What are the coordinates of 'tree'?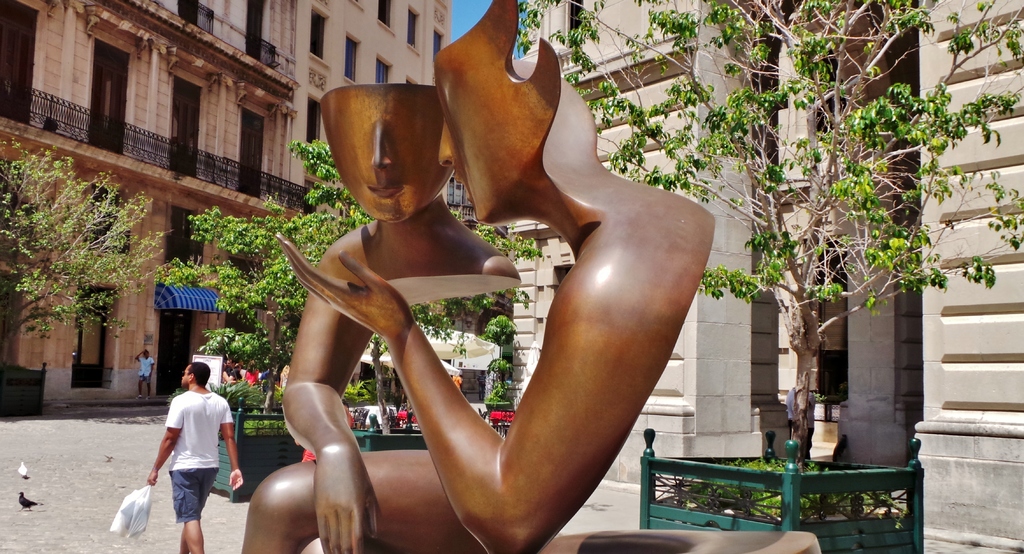
<box>518,0,1023,534</box>.
